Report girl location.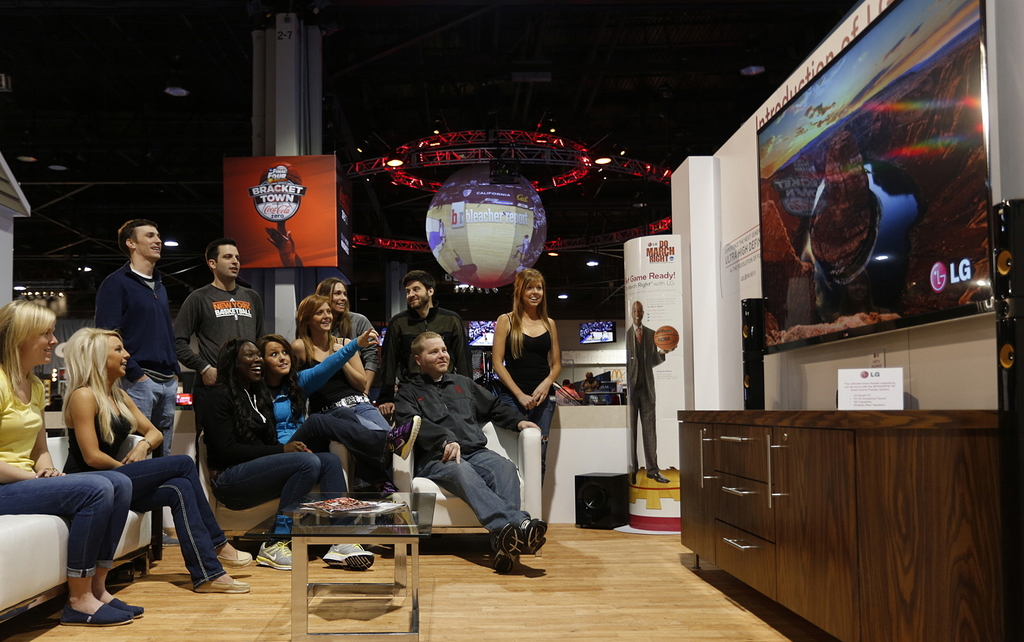
Report: [287,295,392,495].
